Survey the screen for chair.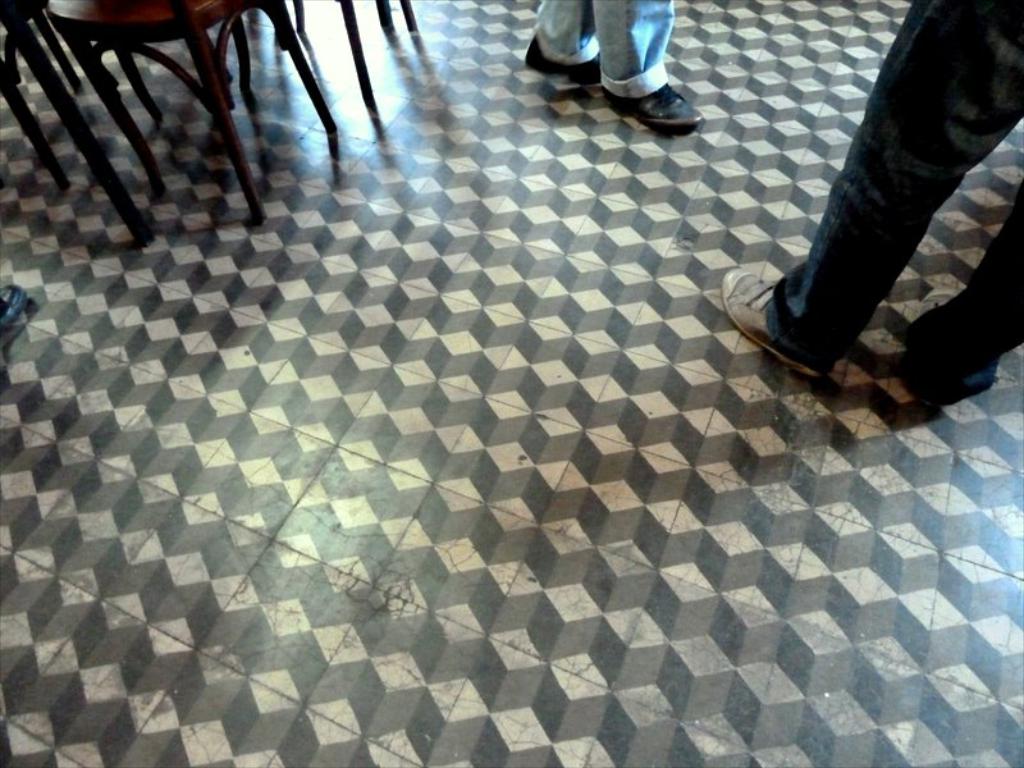
Survey found: <box>0,0,155,250</box>.
